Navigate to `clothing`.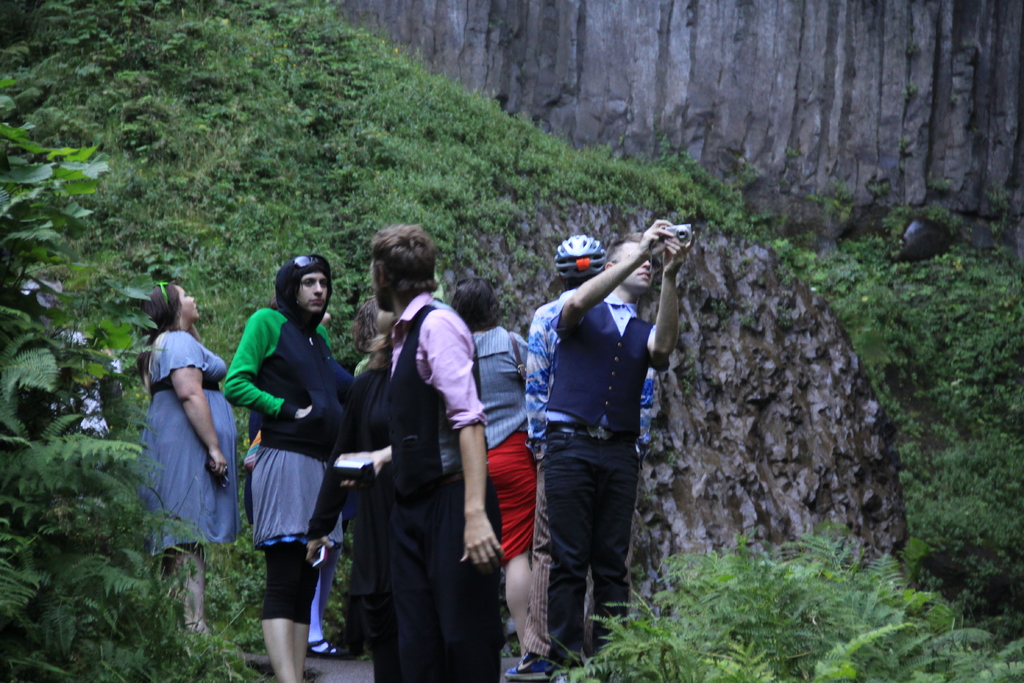
Navigation target: [x1=468, y1=328, x2=538, y2=562].
